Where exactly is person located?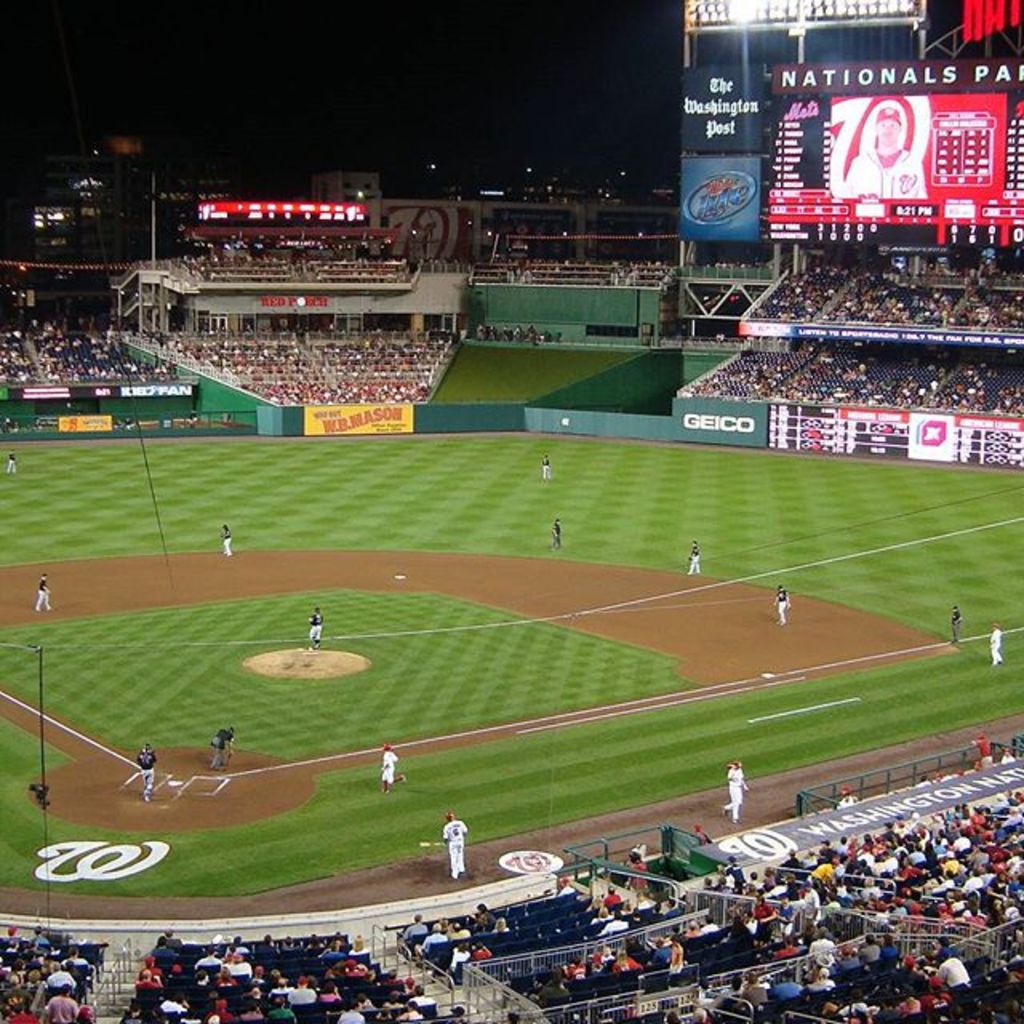
Its bounding box is <box>32,566,51,611</box>.
